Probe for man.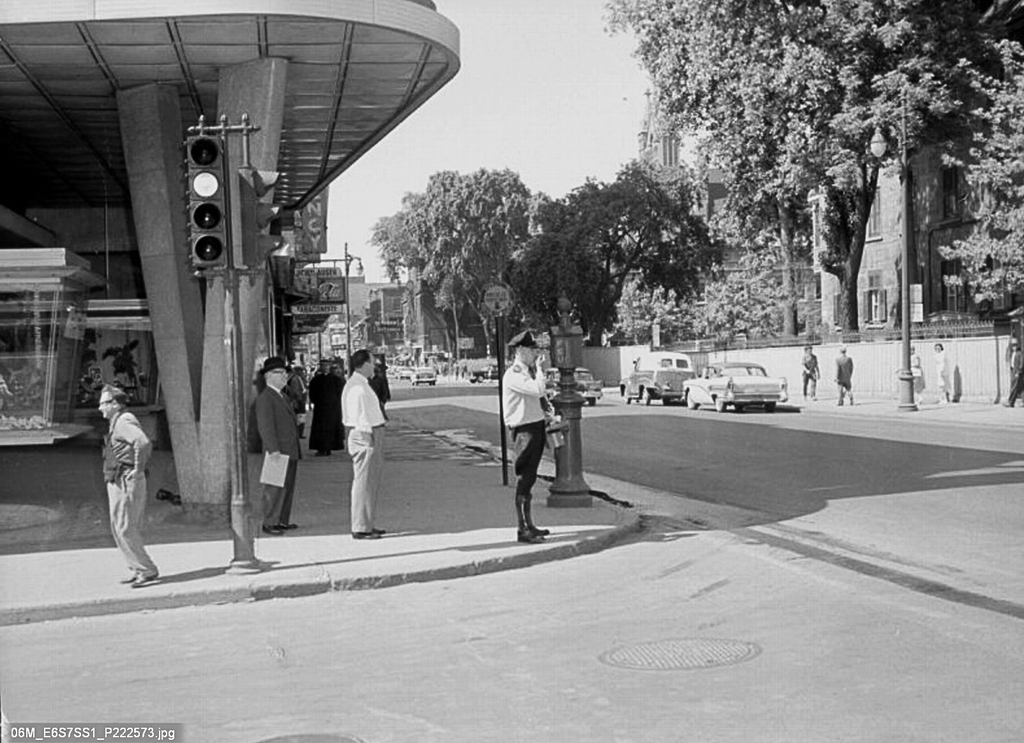
Probe result: {"left": 800, "top": 346, "right": 820, "bottom": 401}.
